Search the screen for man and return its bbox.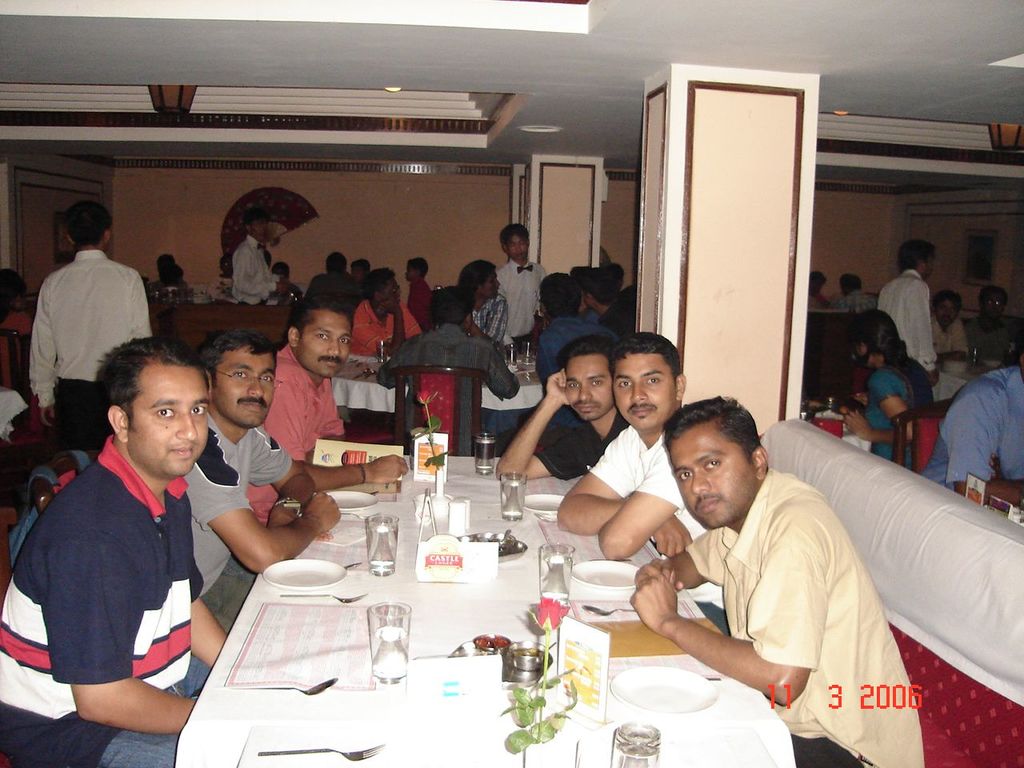
Found: pyautogui.locateOnScreen(963, 274, 1019, 369).
